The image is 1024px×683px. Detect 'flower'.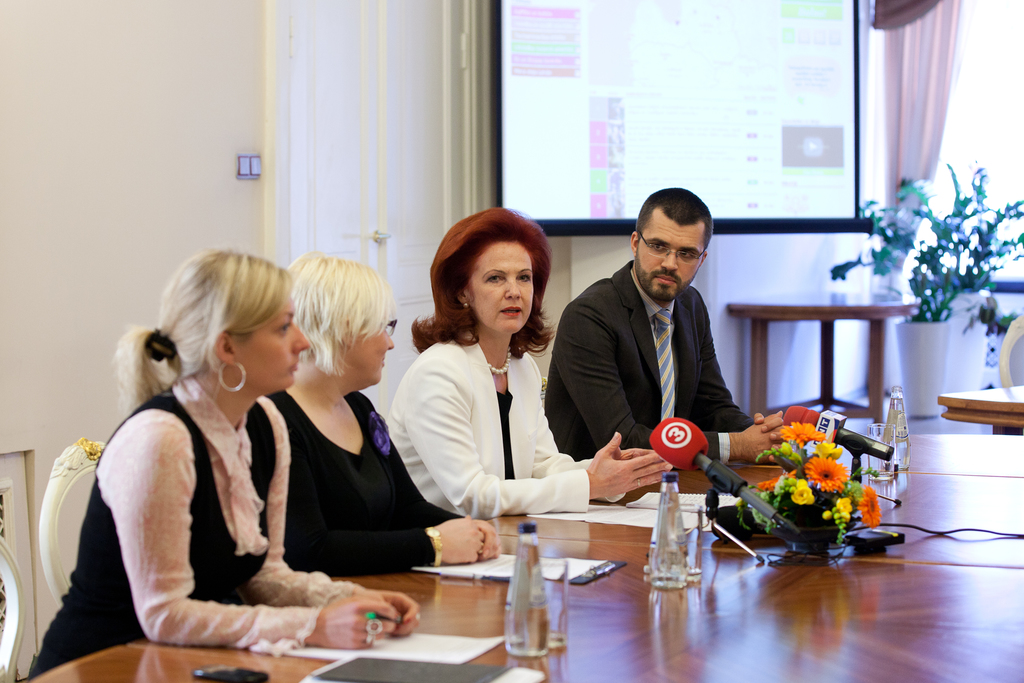
Detection: 781/420/828/447.
